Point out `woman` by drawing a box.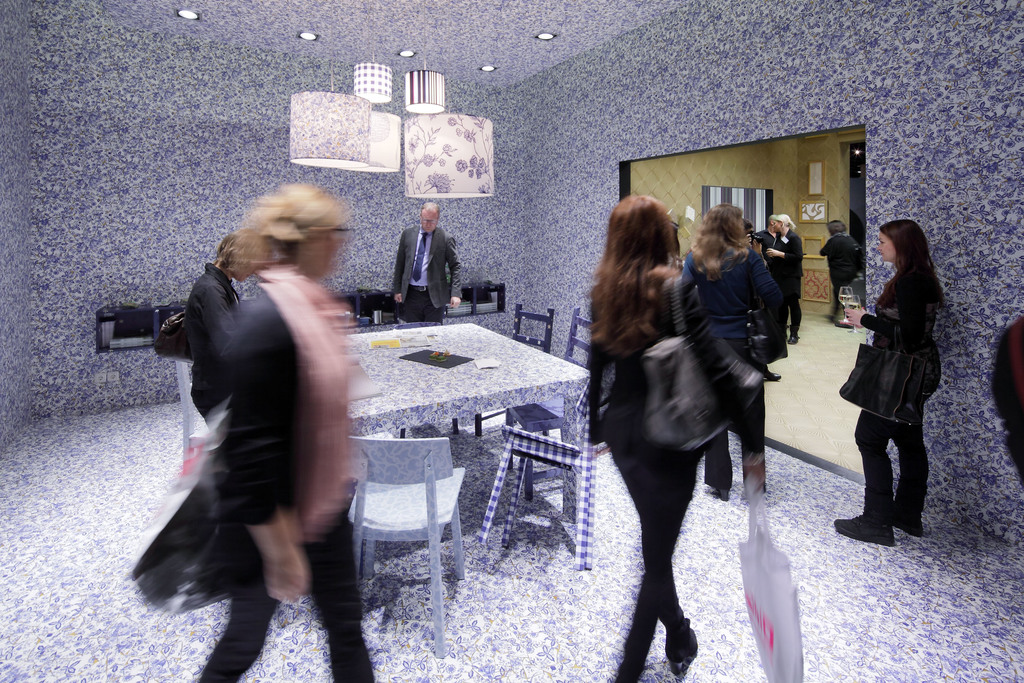
832,220,940,548.
